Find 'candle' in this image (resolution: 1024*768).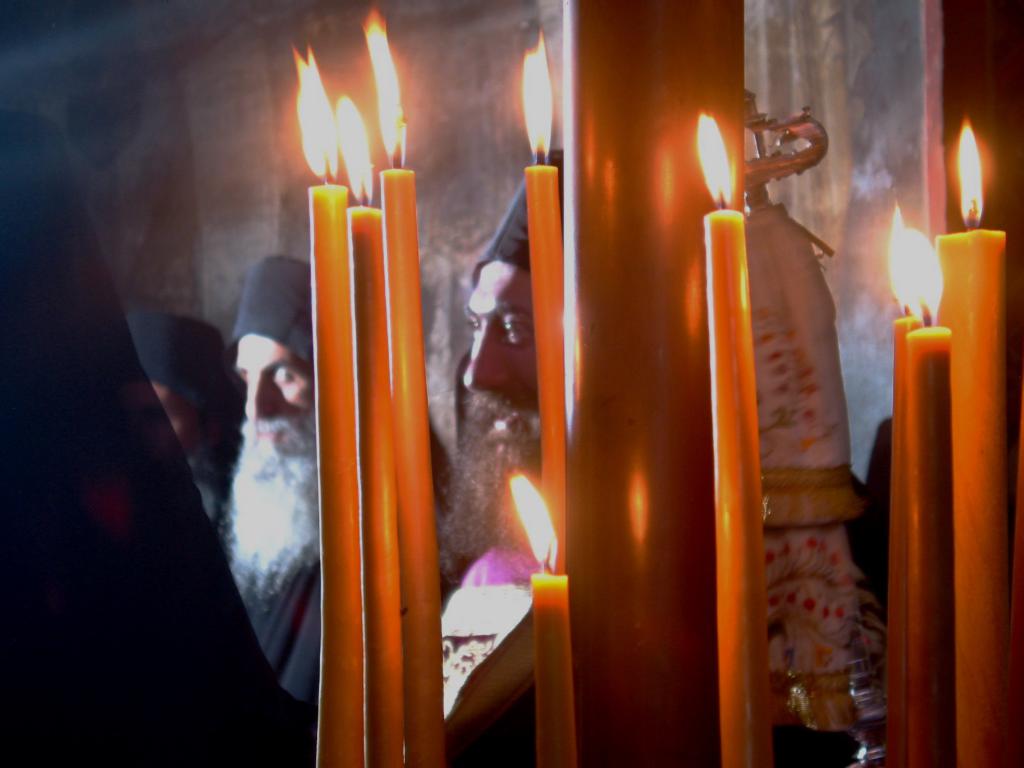
bbox=(910, 239, 956, 767).
